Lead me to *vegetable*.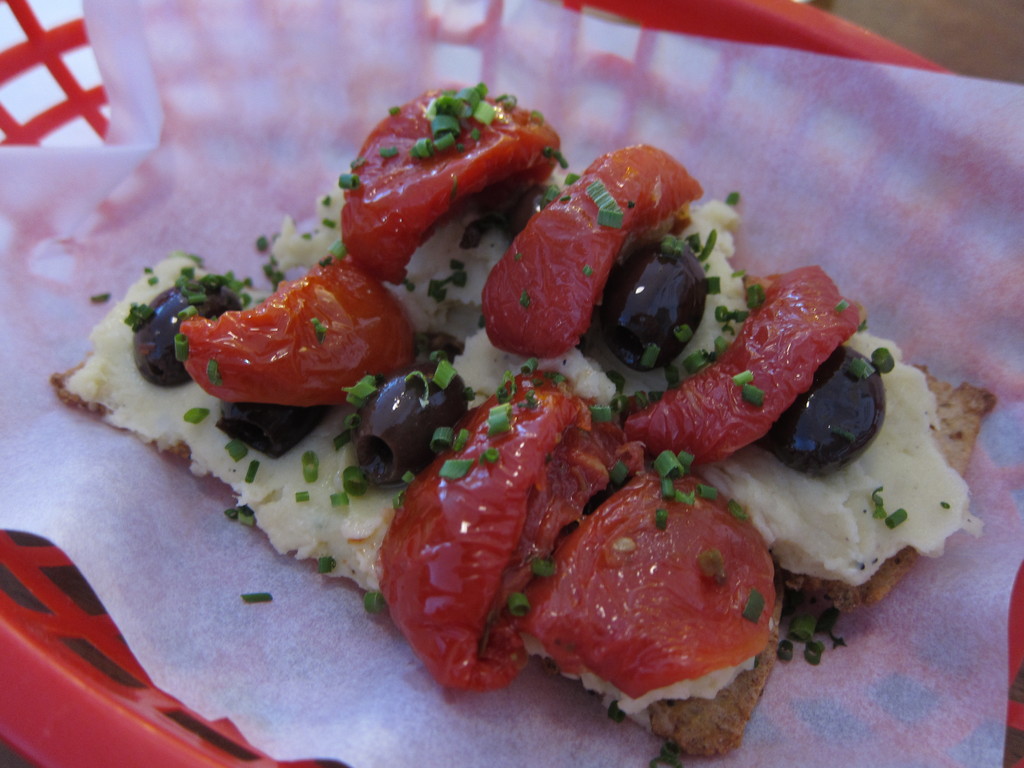
Lead to [x1=383, y1=401, x2=552, y2=684].
